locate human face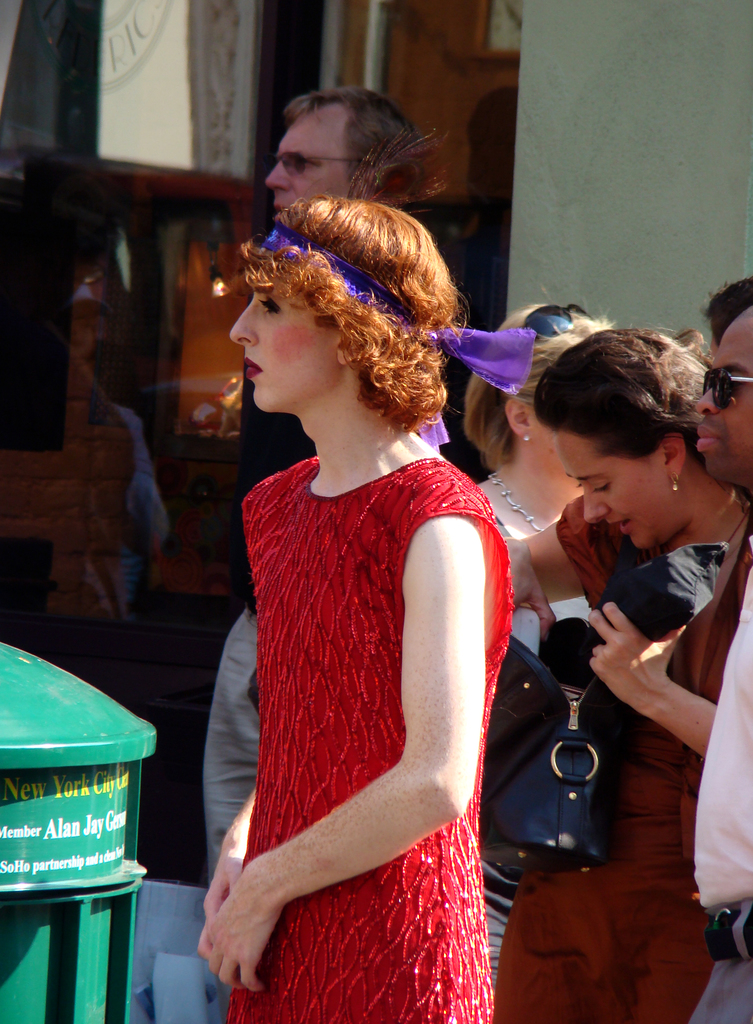
region(261, 99, 348, 218)
